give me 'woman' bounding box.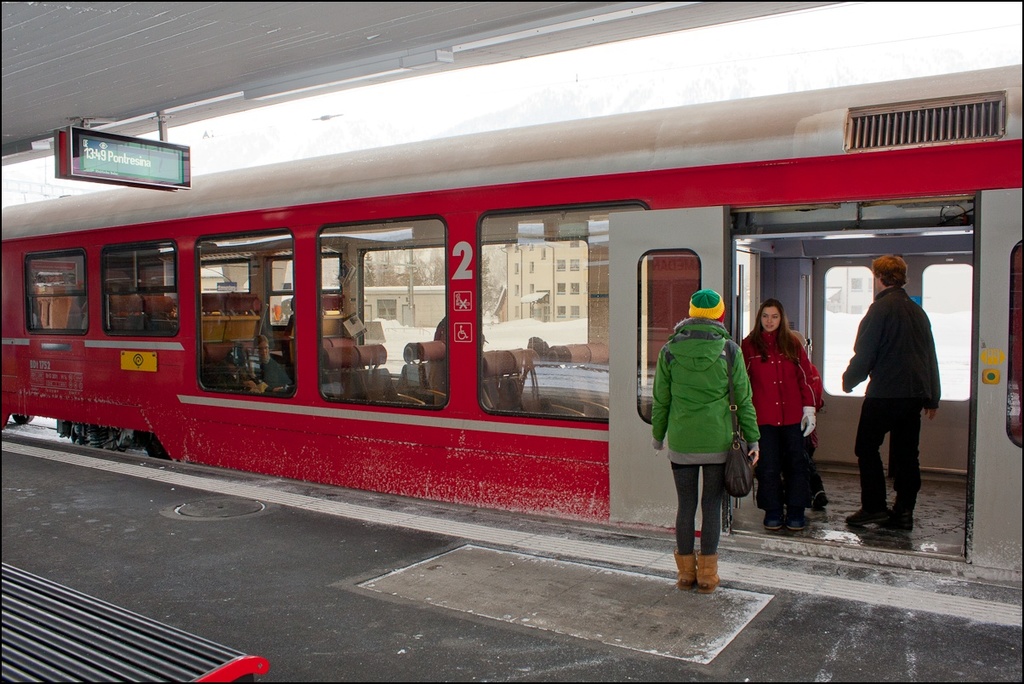
region(649, 288, 763, 593).
